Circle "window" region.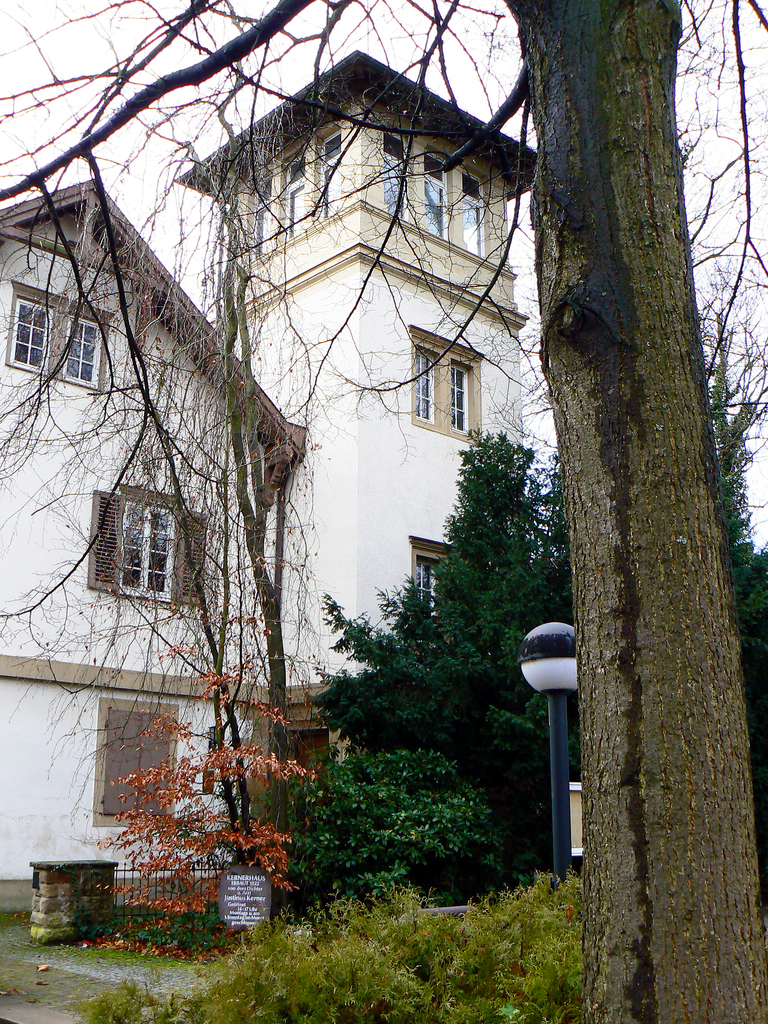
Region: locate(410, 536, 448, 611).
